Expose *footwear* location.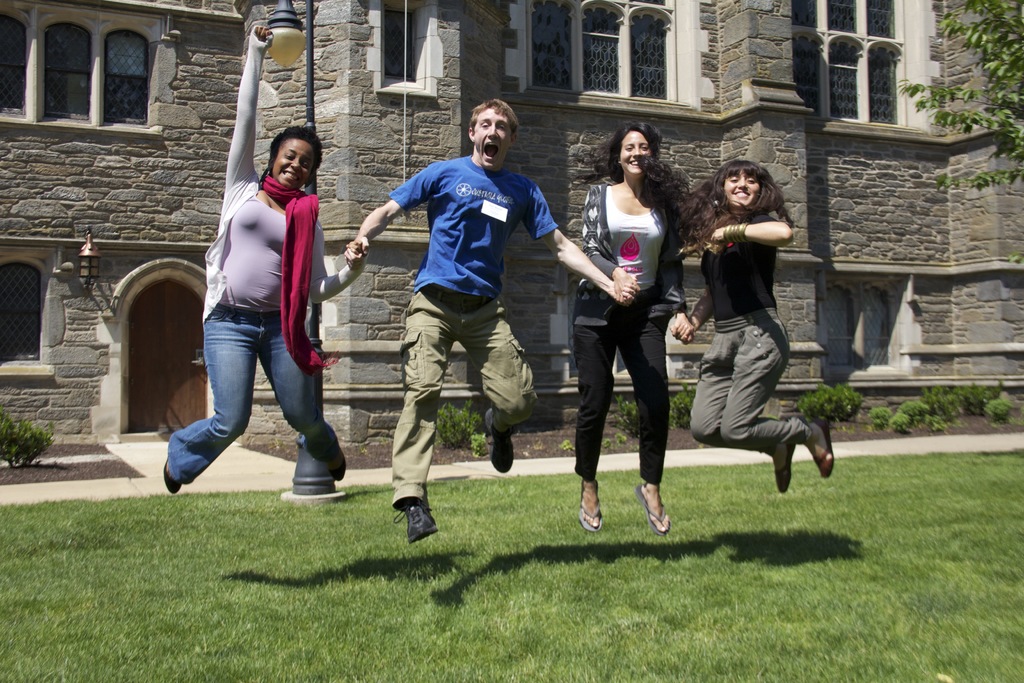
Exposed at [394,495,440,545].
